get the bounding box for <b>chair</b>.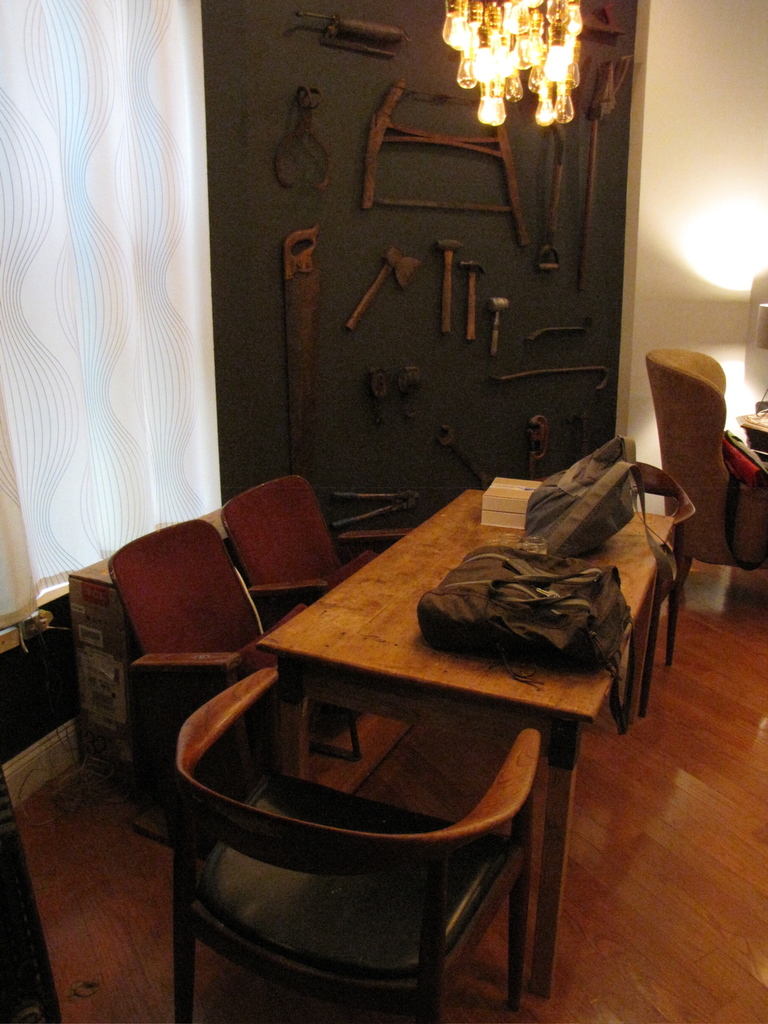
[x1=618, y1=459, x2=695, y2=722].
